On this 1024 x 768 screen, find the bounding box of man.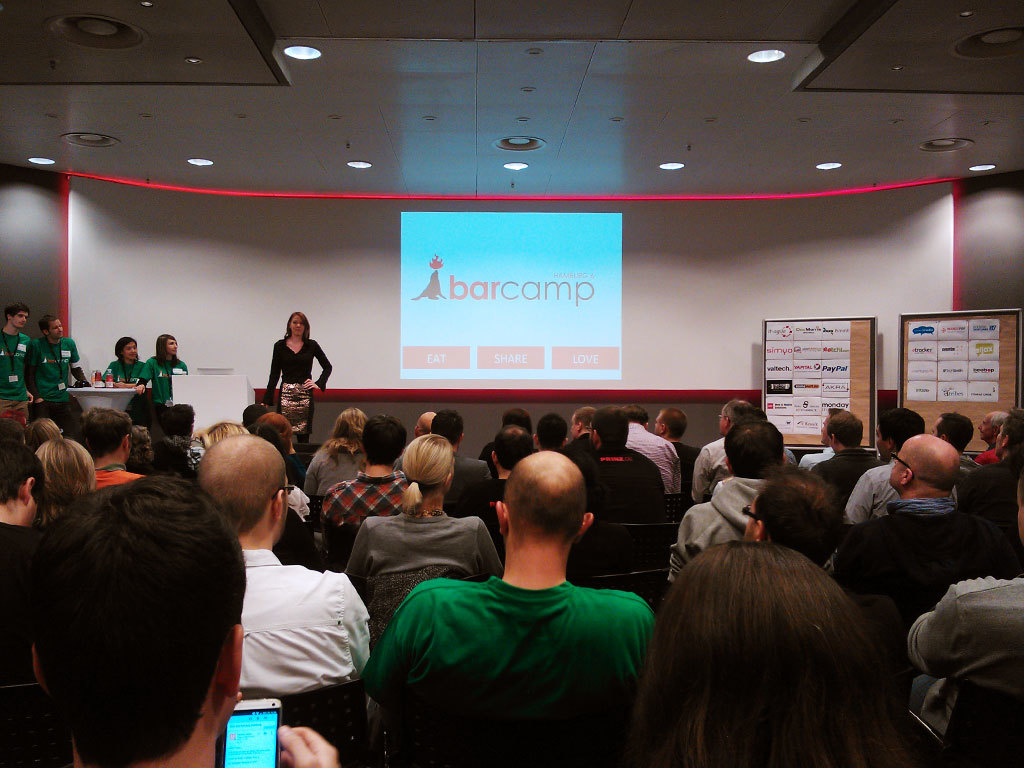
Bounding box: 889,427,977,522.
